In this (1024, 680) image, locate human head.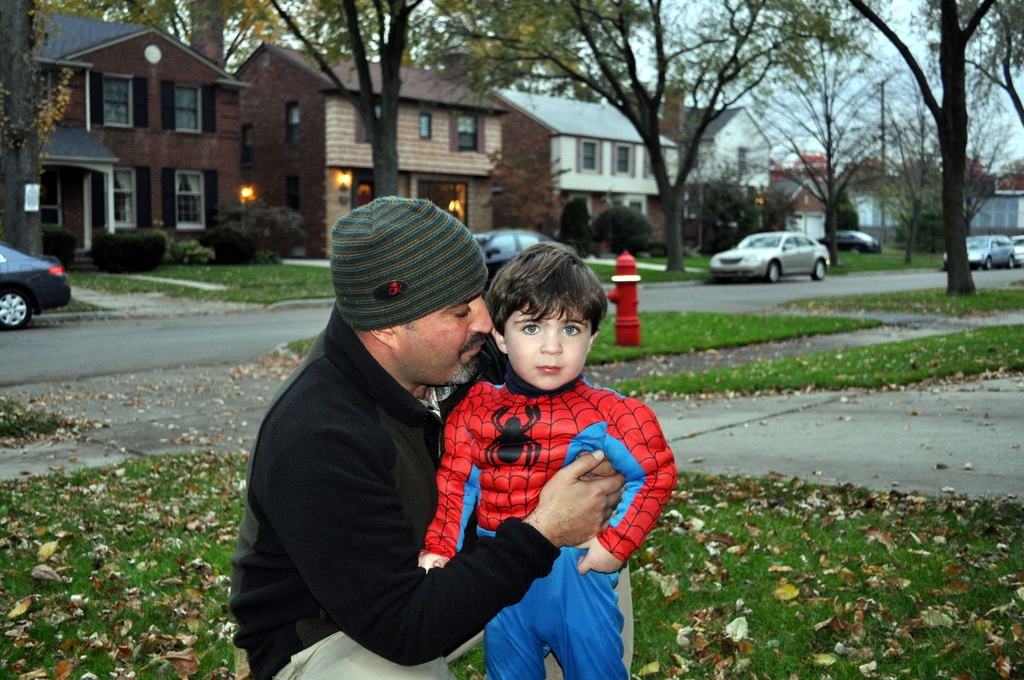
Bounding box: {"left": 326, "top": 194, "right": 493, "bottom": 391}.
